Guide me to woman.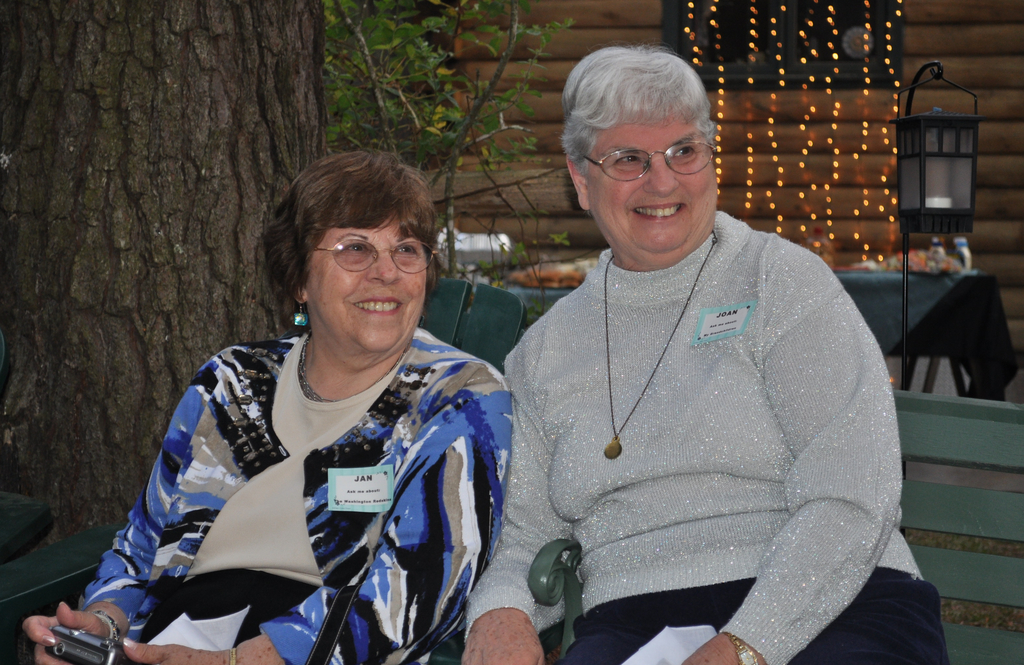
Guidance: x1=96 y1=159 x2=541 y2=659.
